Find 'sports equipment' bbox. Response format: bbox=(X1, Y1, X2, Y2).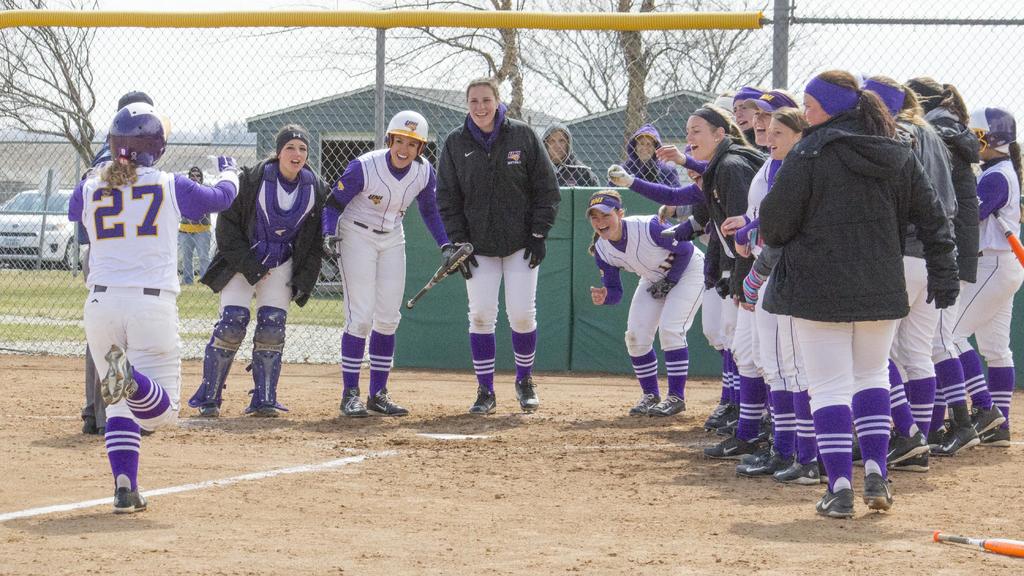
bbox=(934, 536, 1023, 558).
